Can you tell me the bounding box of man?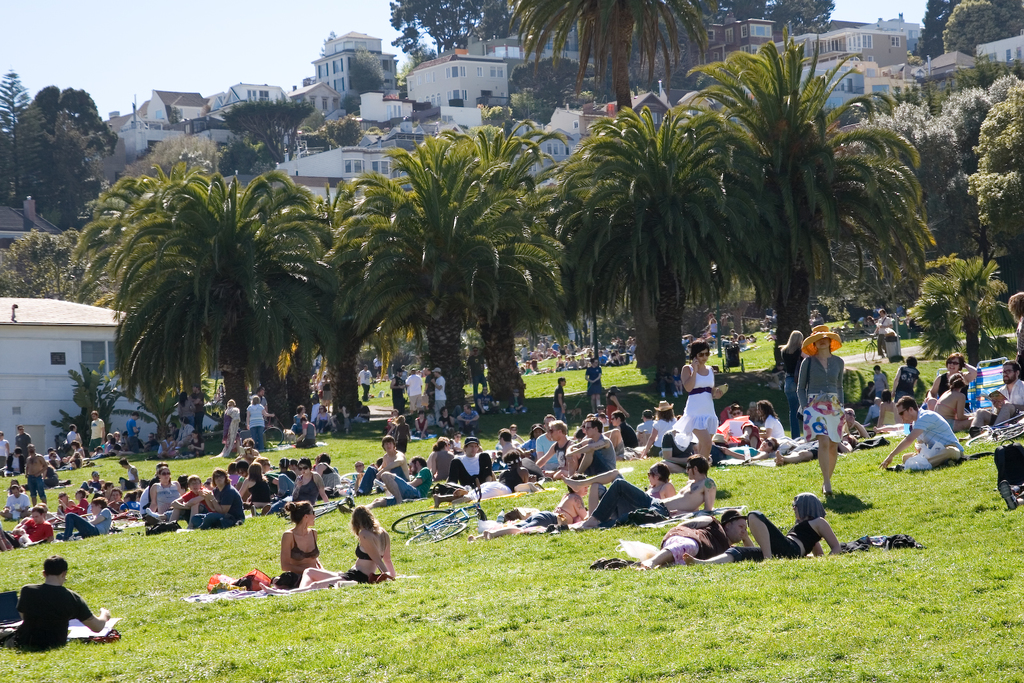
376:355:391:379.
